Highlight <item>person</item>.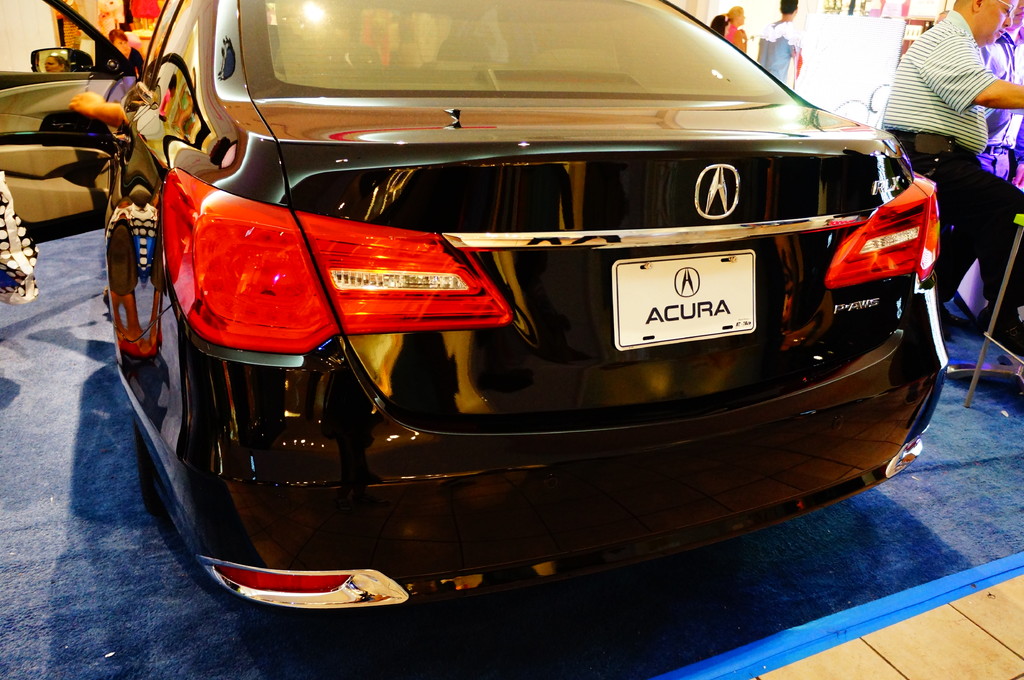
Highlighted region: rect(107, 28, 143, 81).
